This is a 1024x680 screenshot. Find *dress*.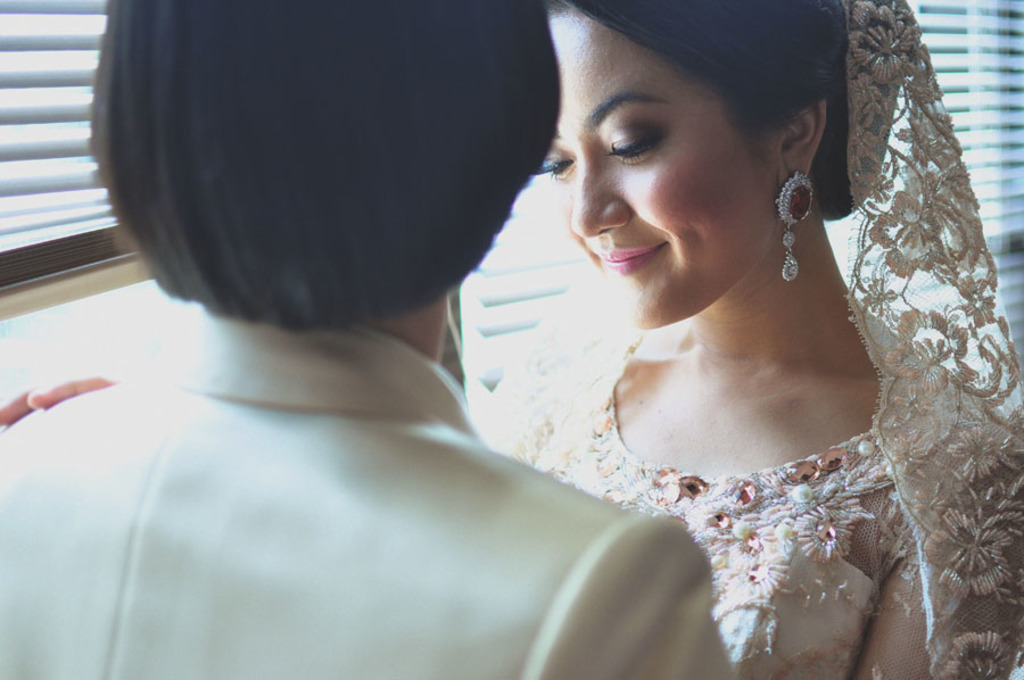
Bounding box: {"left": 468, "top": 0, "right": 1023, "bottom": 679}.
